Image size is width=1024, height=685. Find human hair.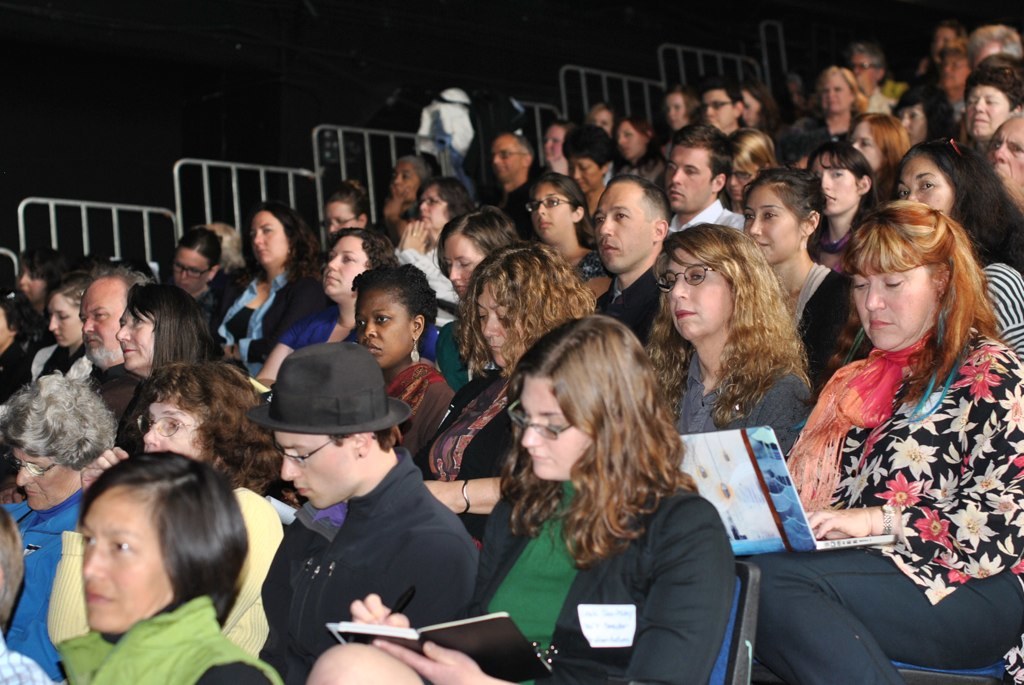
(174, 225, 223, 274).
